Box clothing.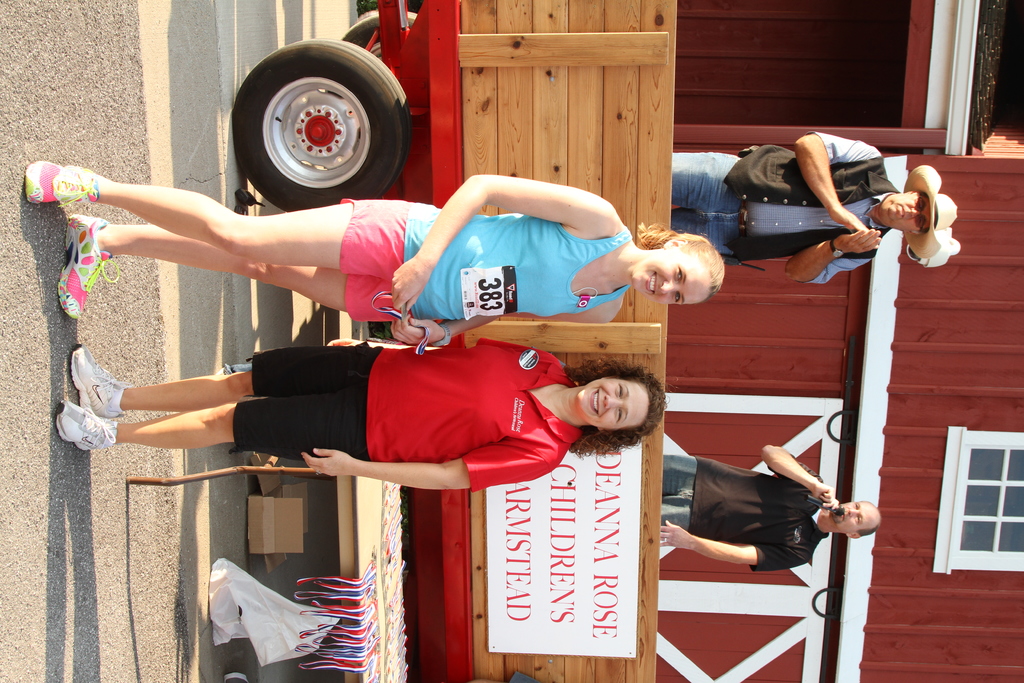
crop(663, 454, 829, 573).
